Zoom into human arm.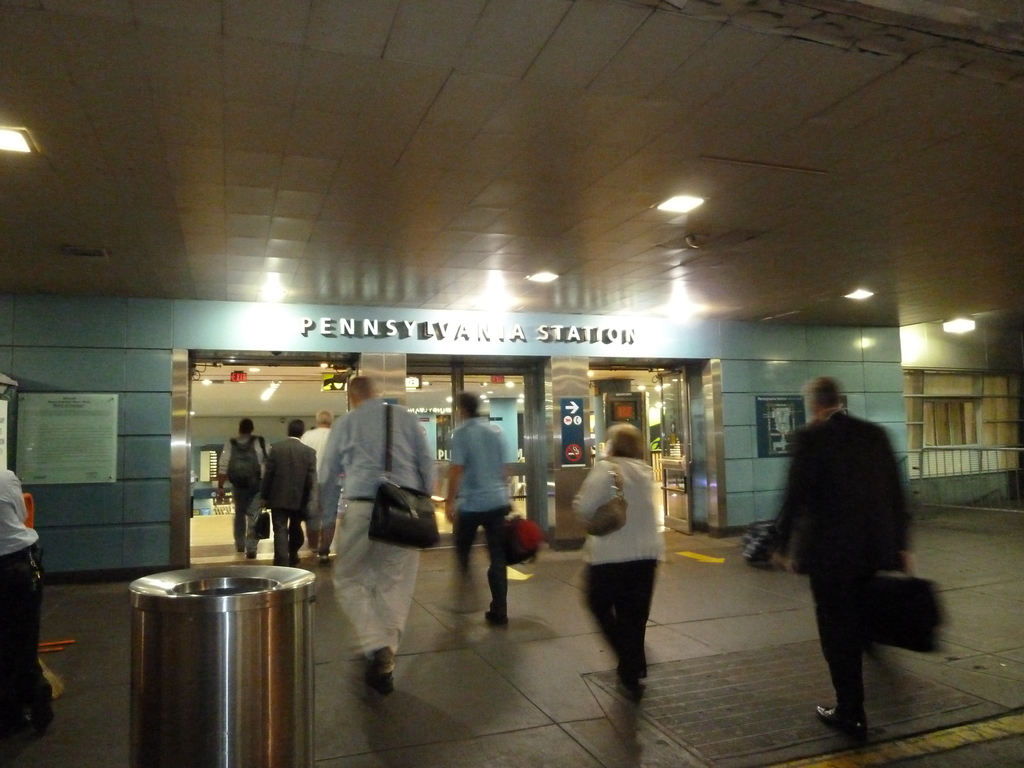
Zoom target: box=[877, 417, 920, 575].
